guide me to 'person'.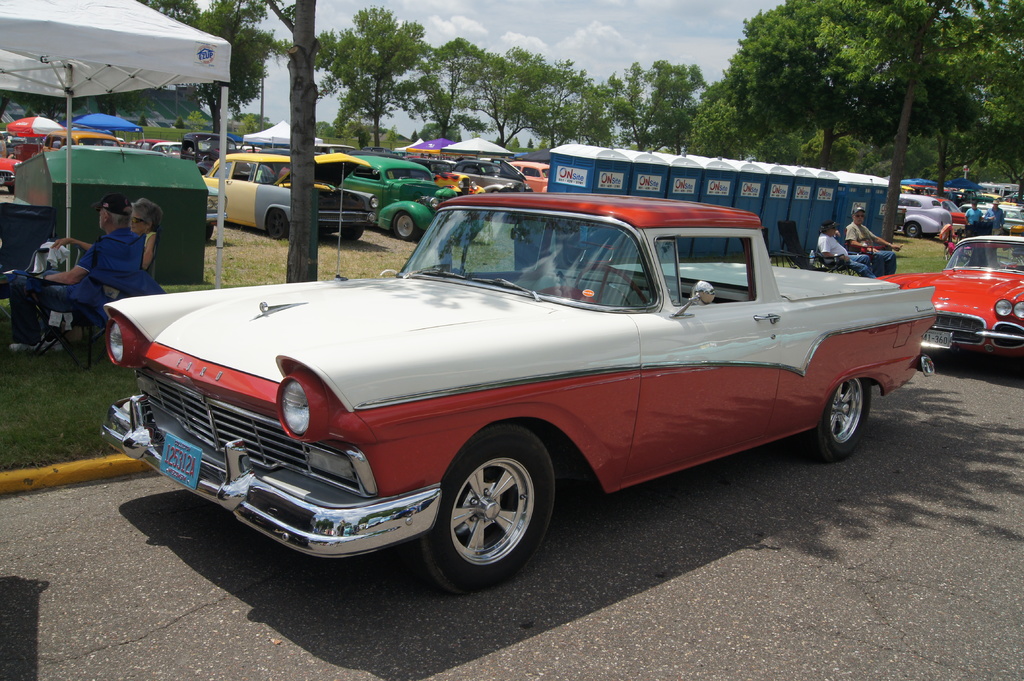
Guidance: bbox=(842, 203, 893, 282).
